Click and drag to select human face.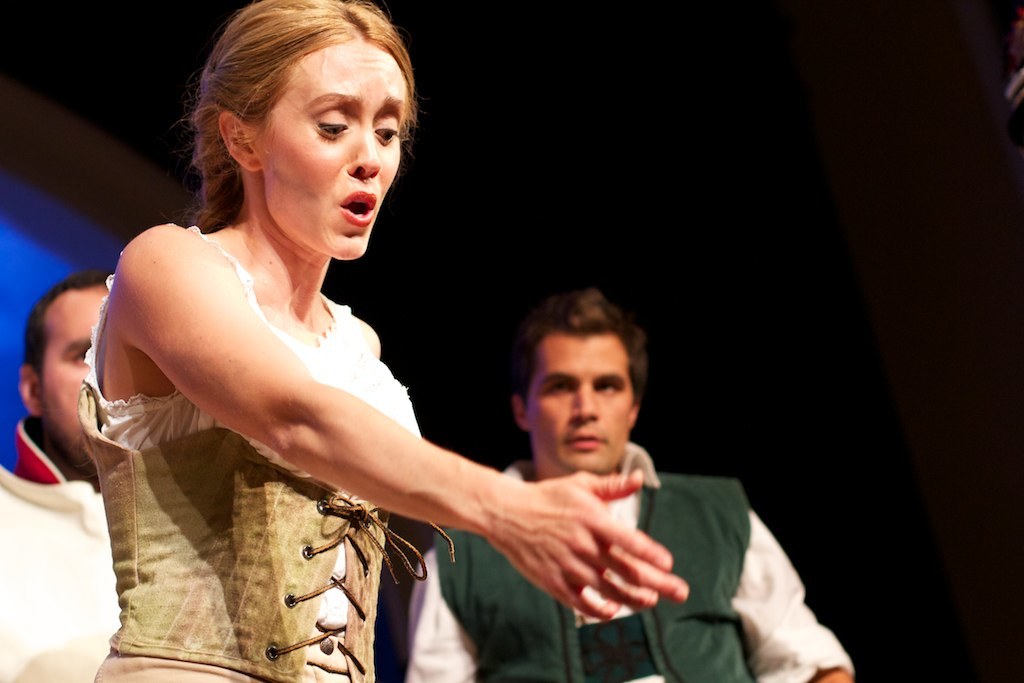
Selection: left=43, top=295, right=108, bottom=477.
